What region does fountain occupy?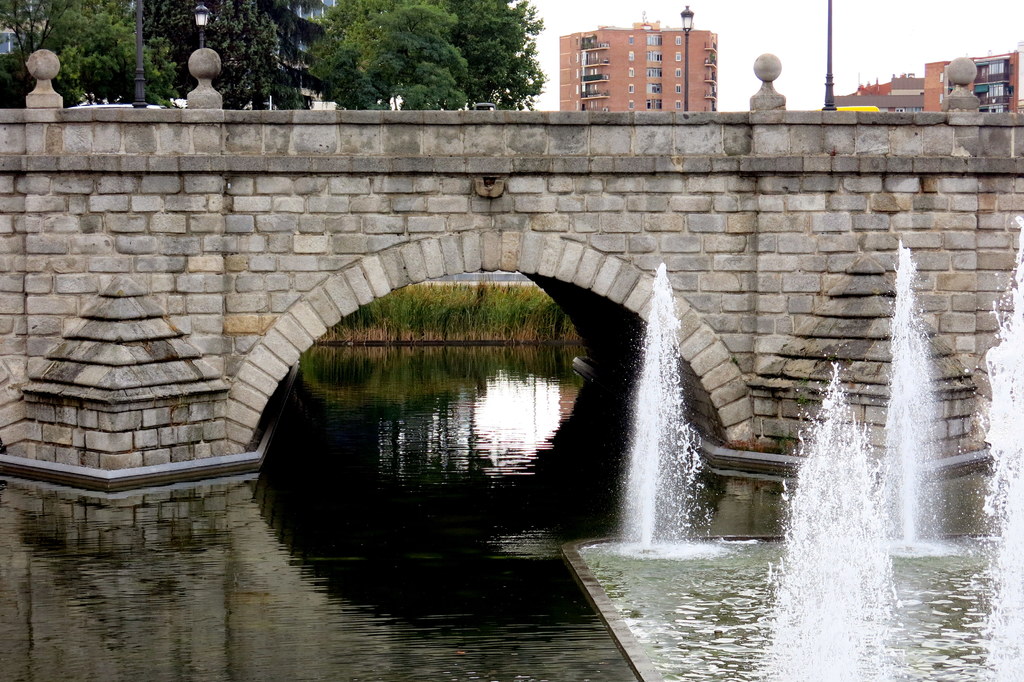
<region>596, 210, 1022, 681</region>.
